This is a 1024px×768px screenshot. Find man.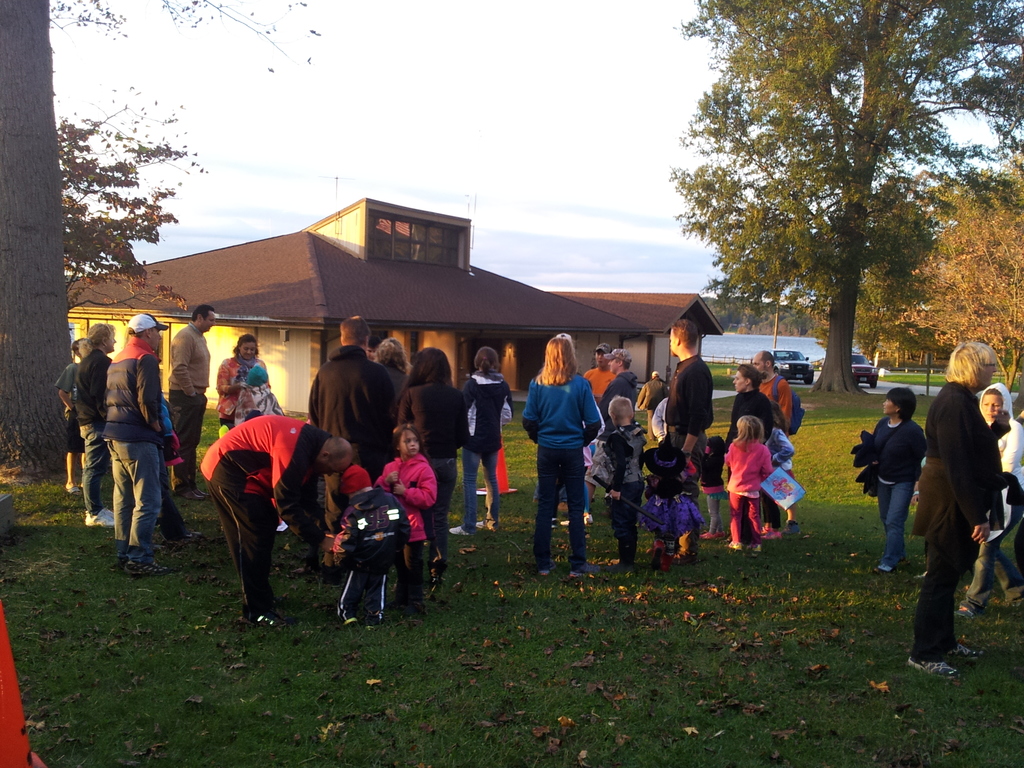
Bounding box: rect(196, 410, 351, 625).
